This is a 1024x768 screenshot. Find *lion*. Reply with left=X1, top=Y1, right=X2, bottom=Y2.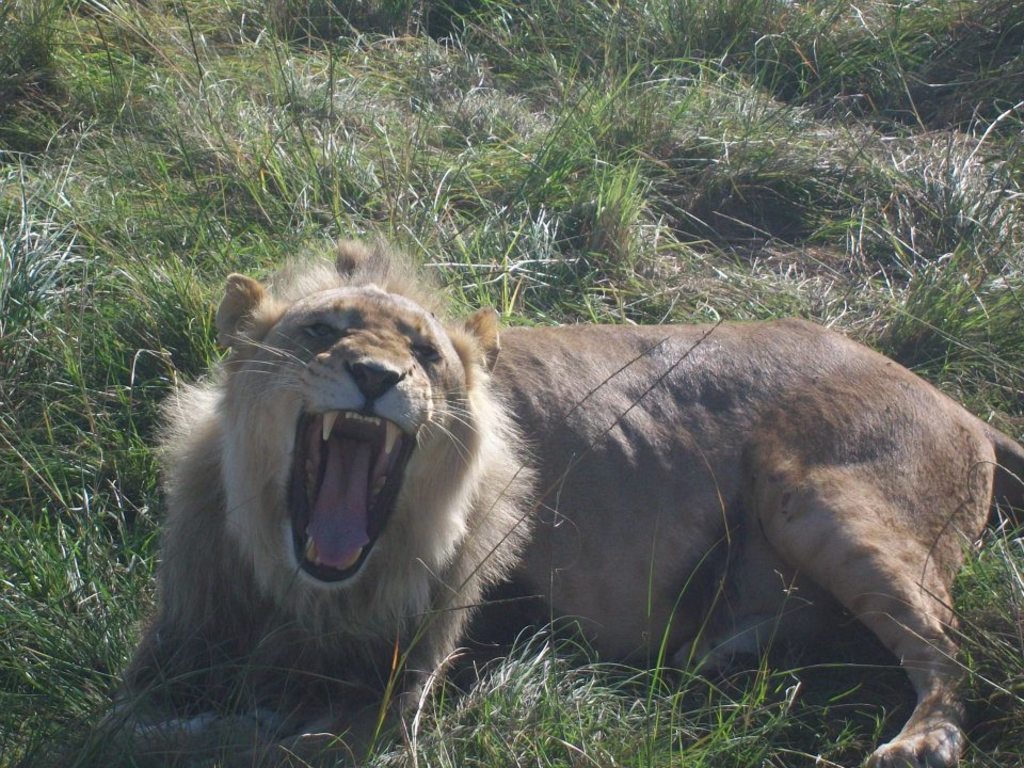
left=84, top=227, right=1023, bottom=767.
